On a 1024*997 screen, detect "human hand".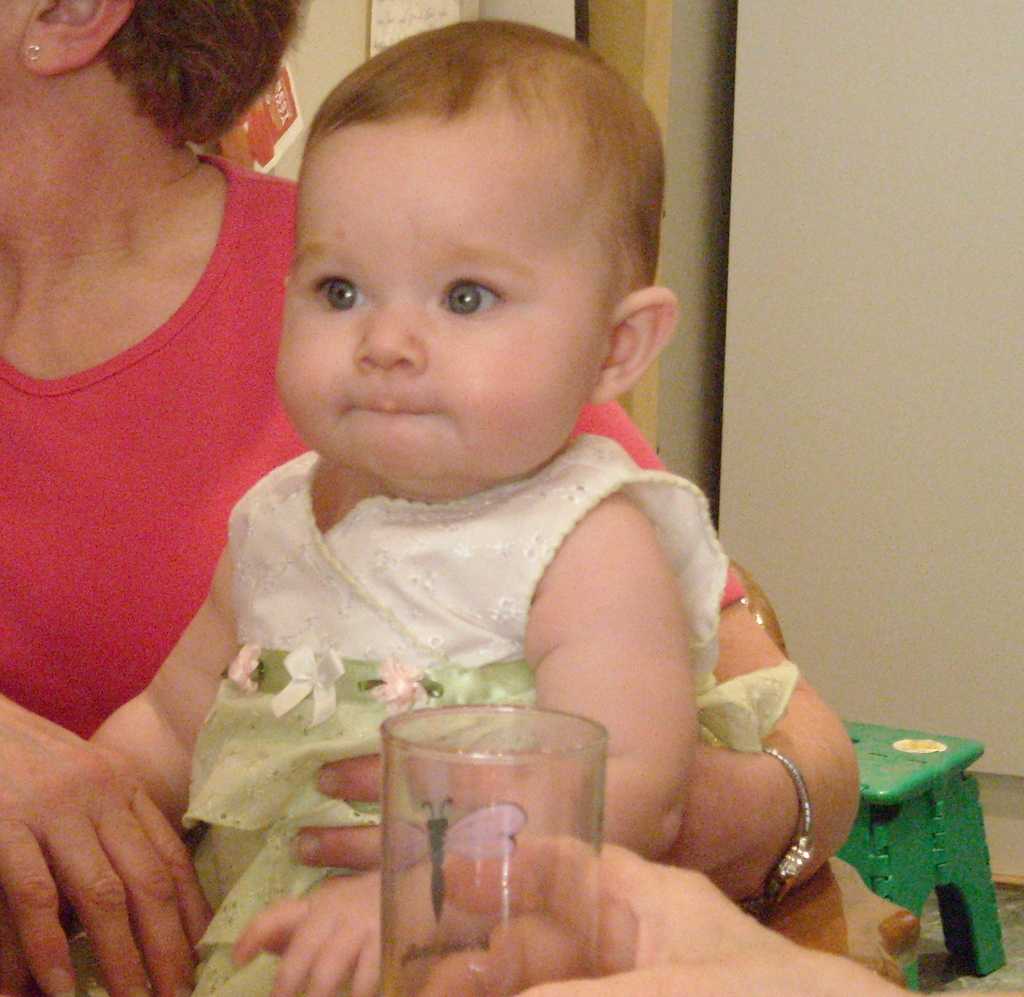
bbox=[12, 640, 181, 996].
